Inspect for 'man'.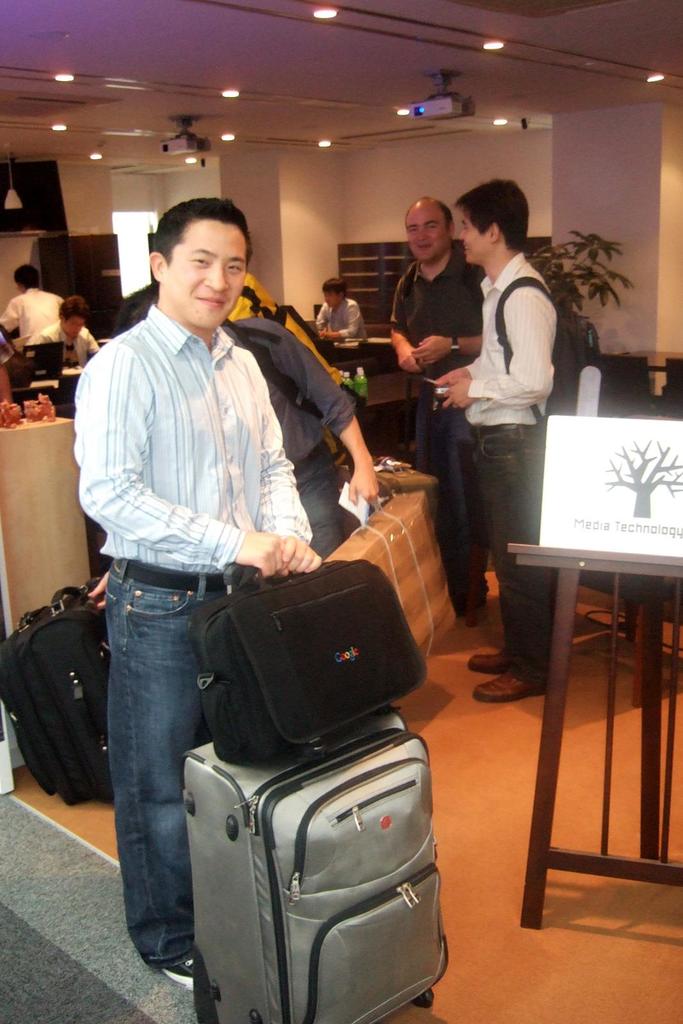
Inspection: 387 195 486 614.
